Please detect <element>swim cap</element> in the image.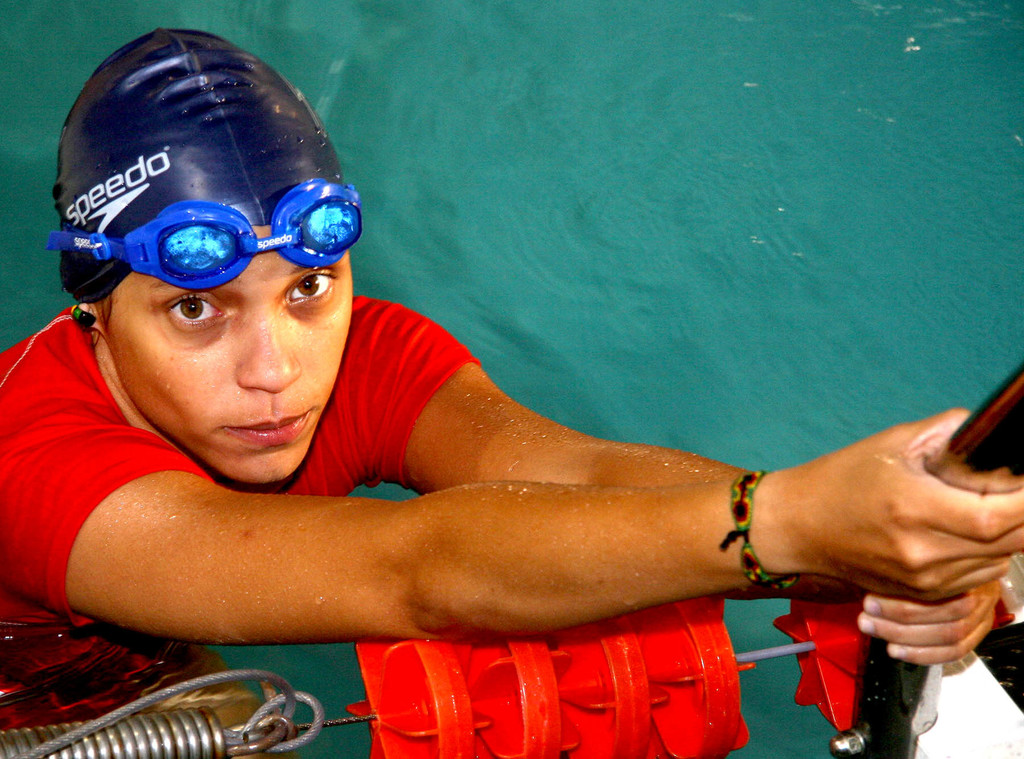
63, 19, 342, 302.
